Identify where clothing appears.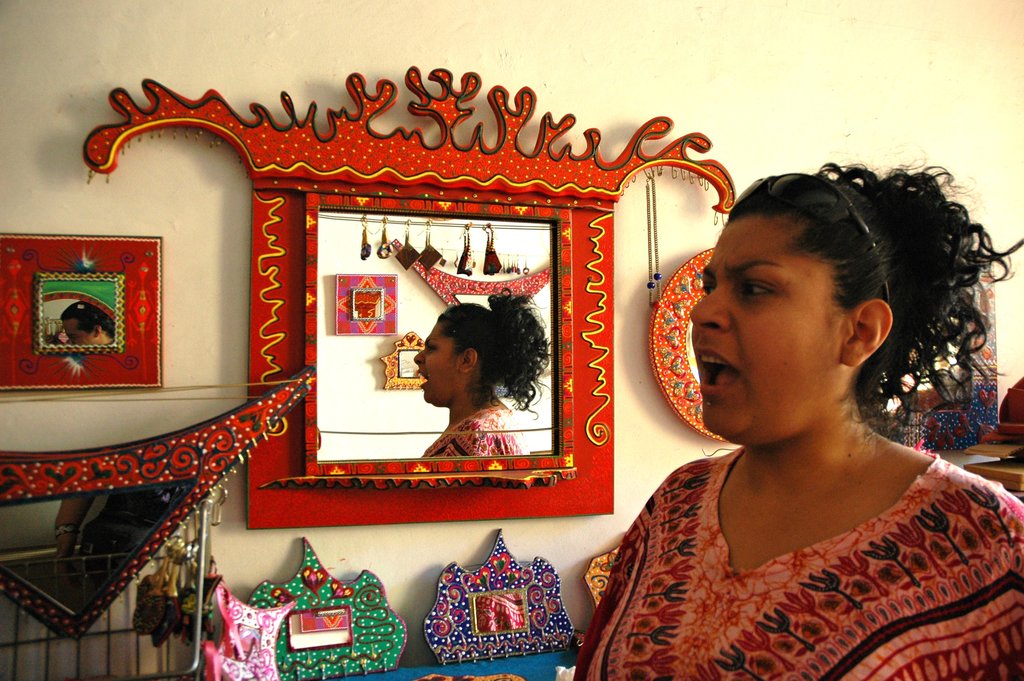
Appears at (586,400,1020,667).
